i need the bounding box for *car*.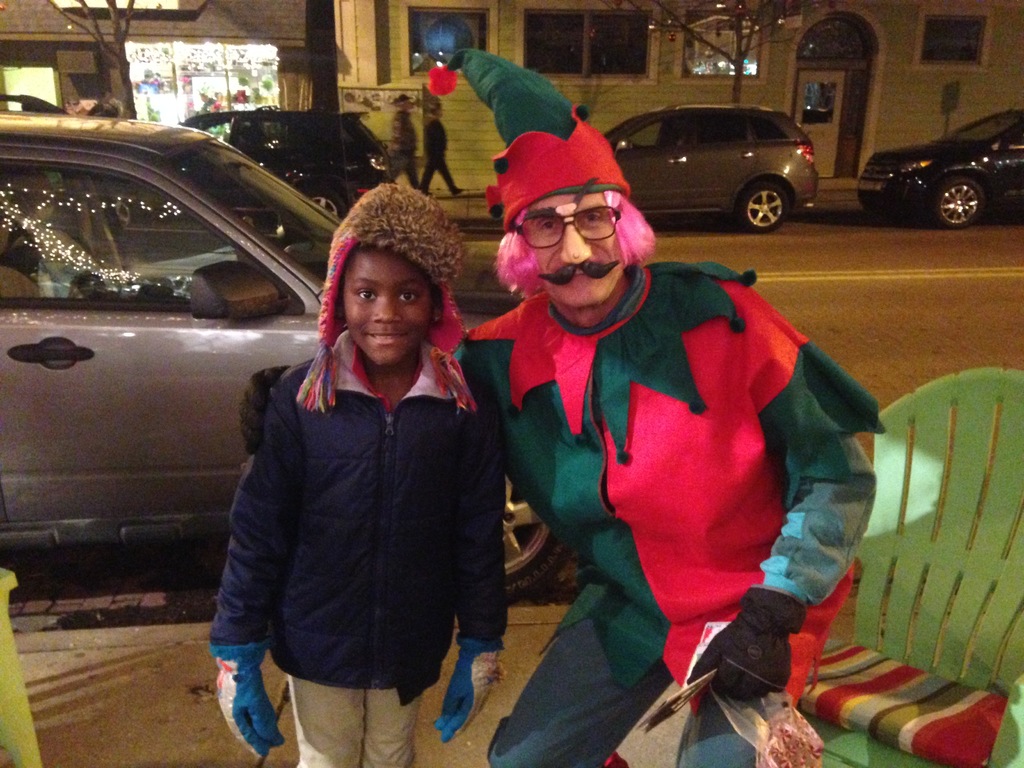
Here it is: <bbox>117, 106, 399, 243</bbox>.
